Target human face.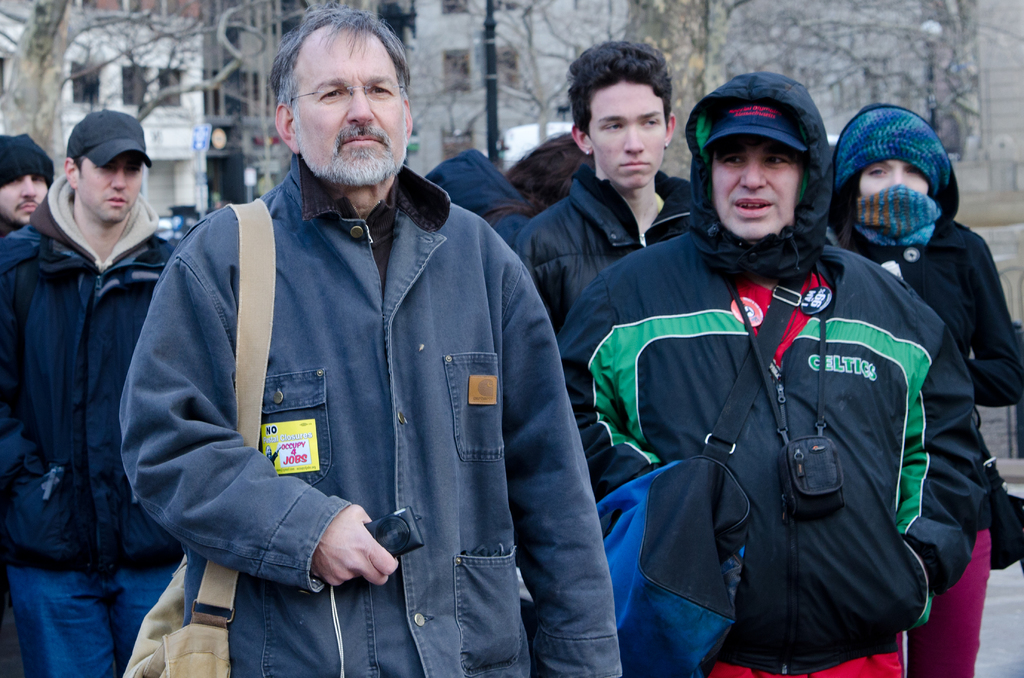
Target region: 1:174:45:223.
